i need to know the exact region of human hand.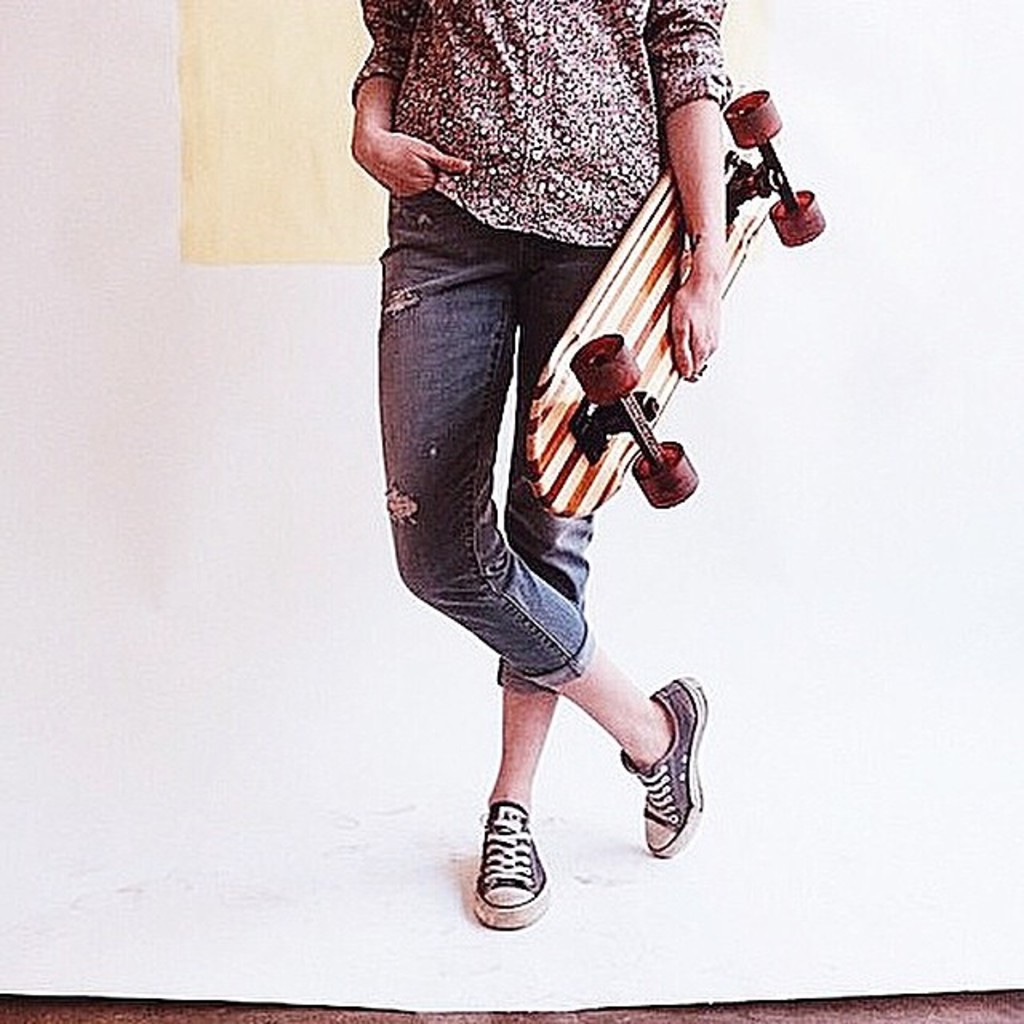
Region: 357, 123, 470, 200.
